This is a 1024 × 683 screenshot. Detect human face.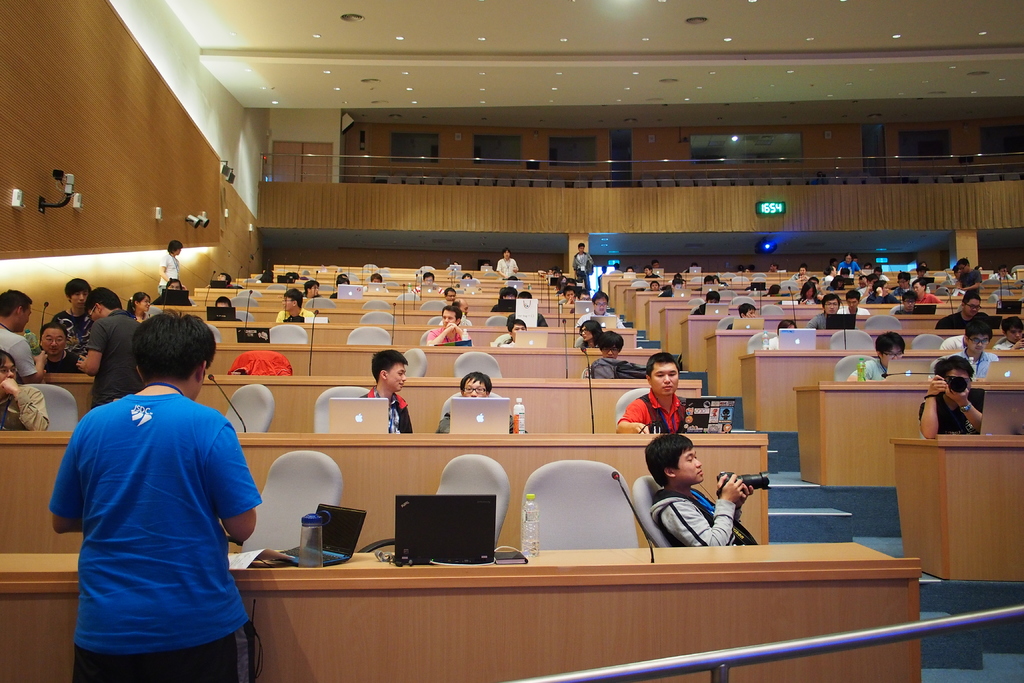
[447,290,456,306].
